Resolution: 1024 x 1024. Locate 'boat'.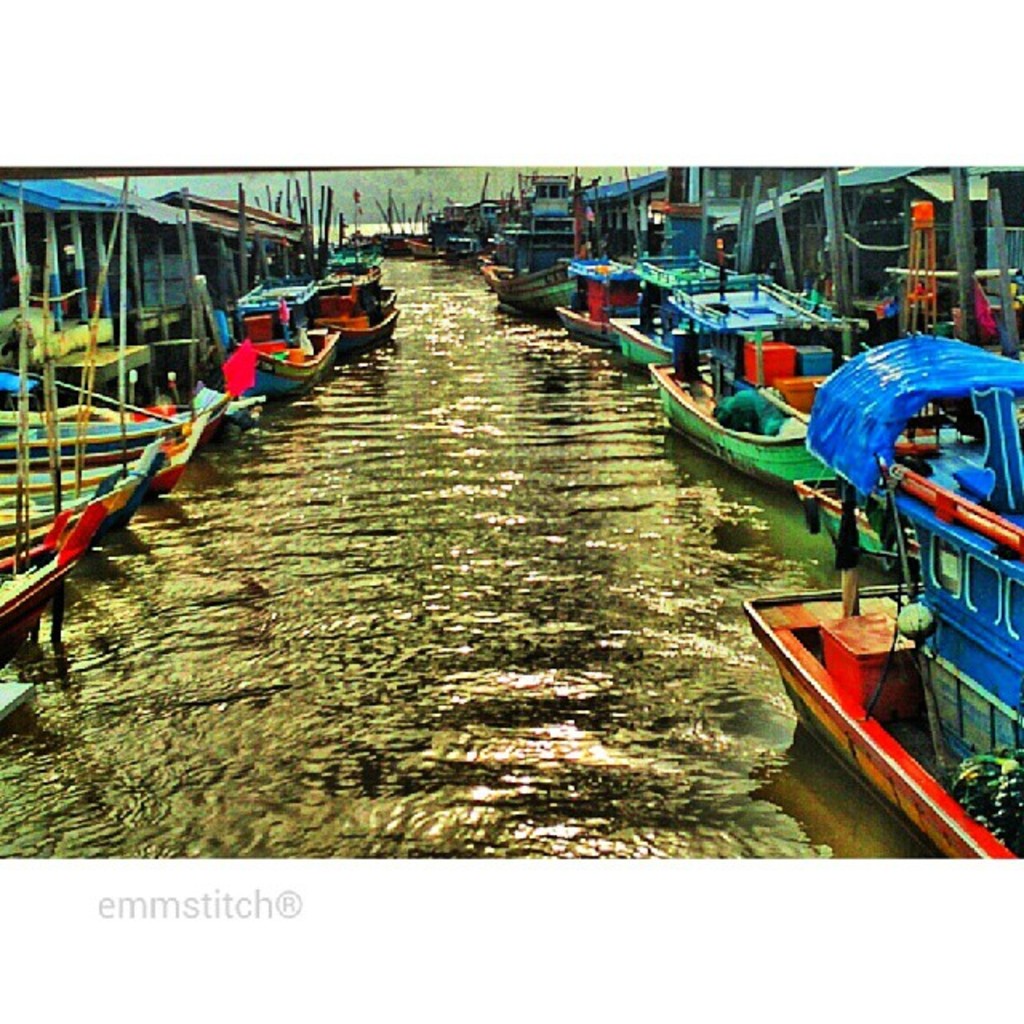
(left=251, top=328, right=339, bottom=398).
